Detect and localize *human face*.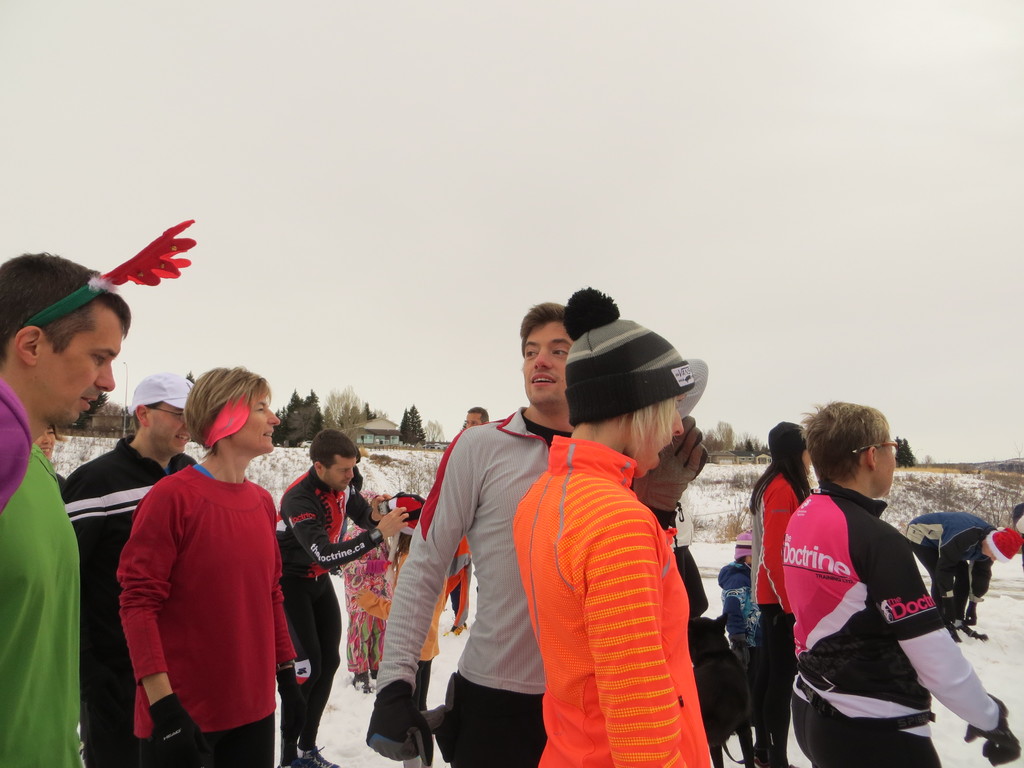
Localized at [x1=241, y1=392, x2=282, y2=452].
